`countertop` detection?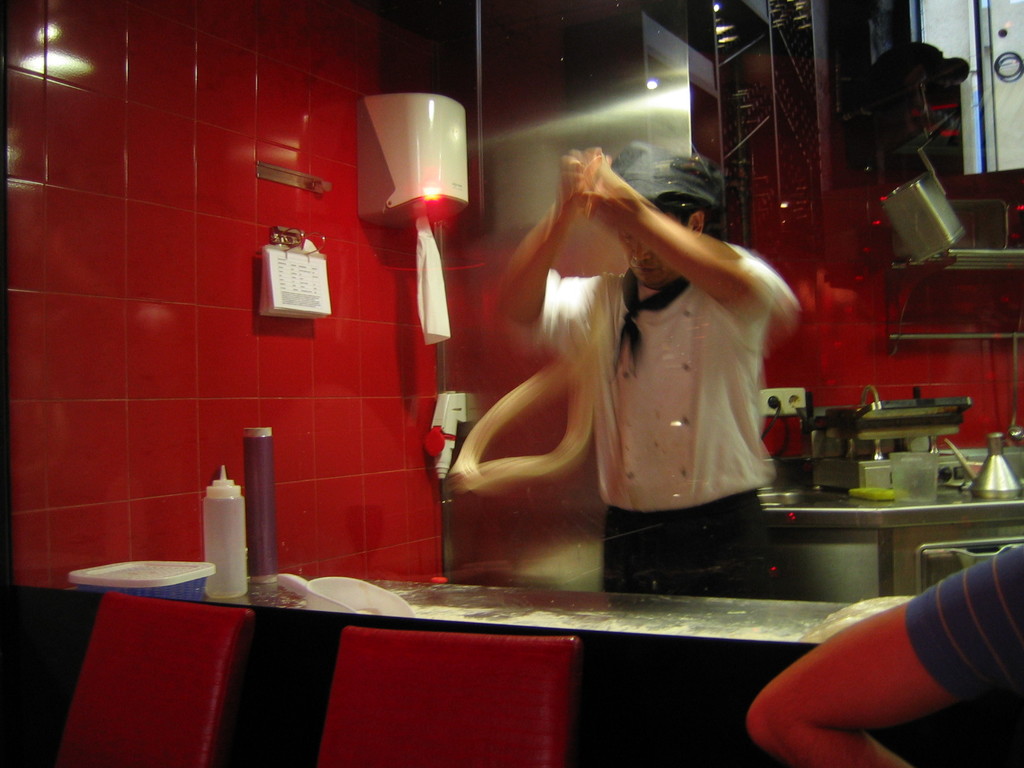
region(161, 580, 850, 647)
